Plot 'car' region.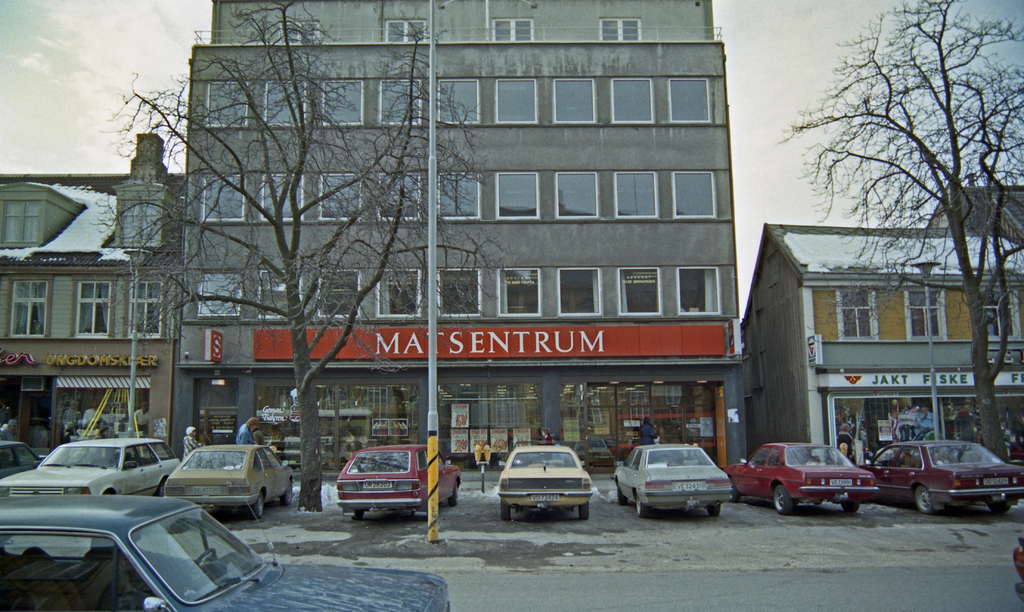
Plotted at bbox(719, 440, 874, 515).
